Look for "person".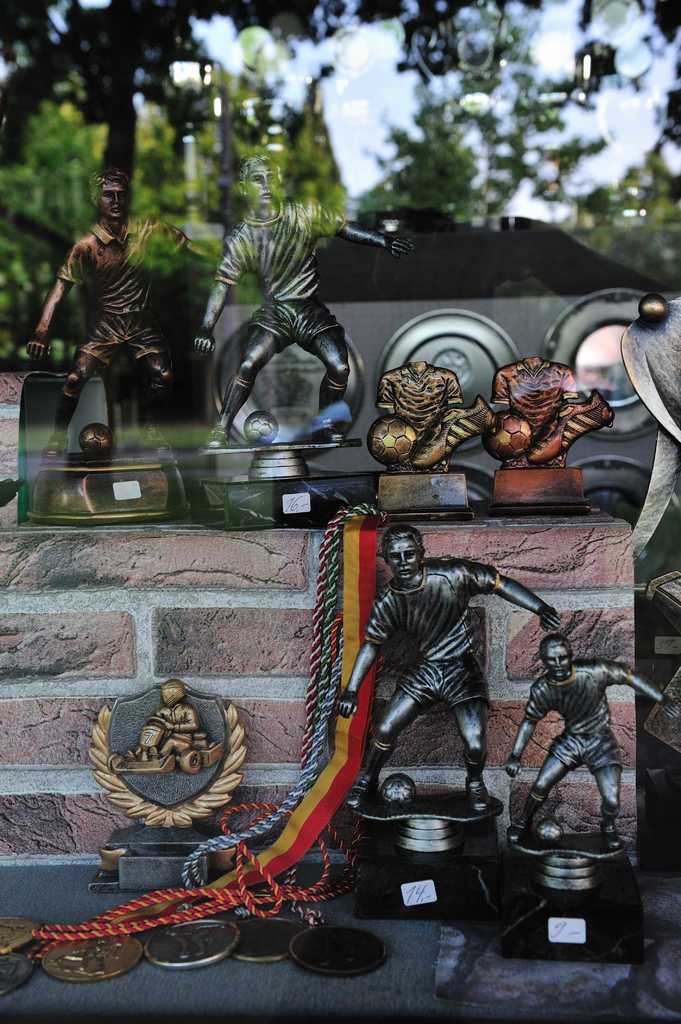
Found: x1=493 y1=355 x2=613 y2=465.
